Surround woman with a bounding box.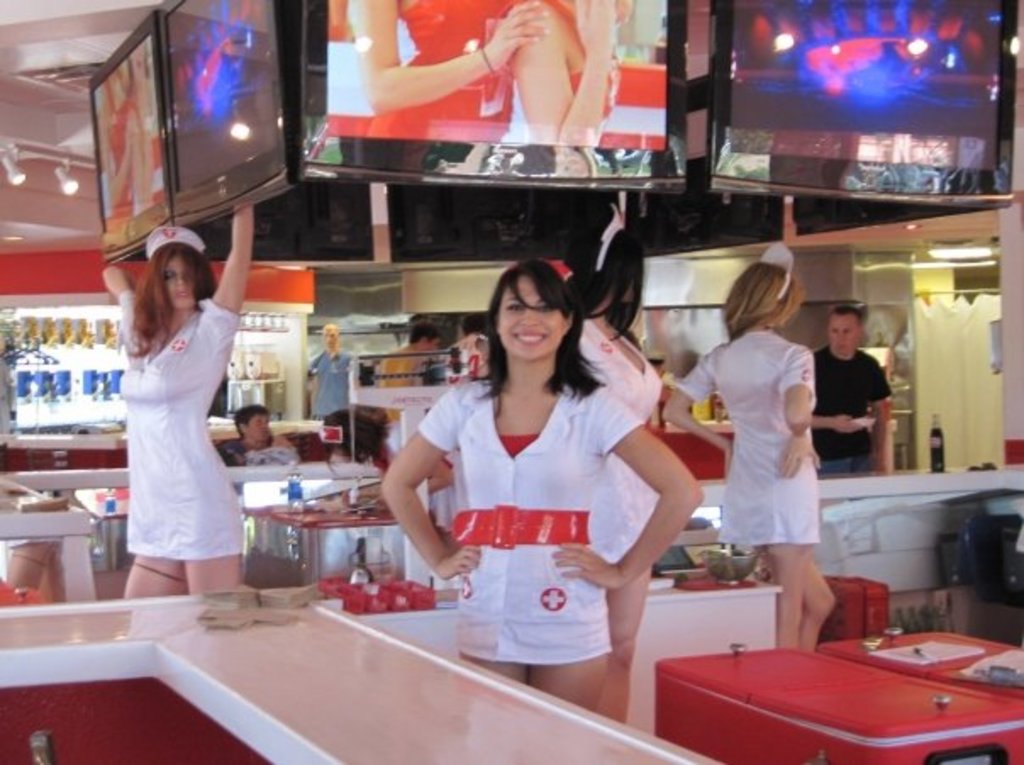
95:212:261:592.
